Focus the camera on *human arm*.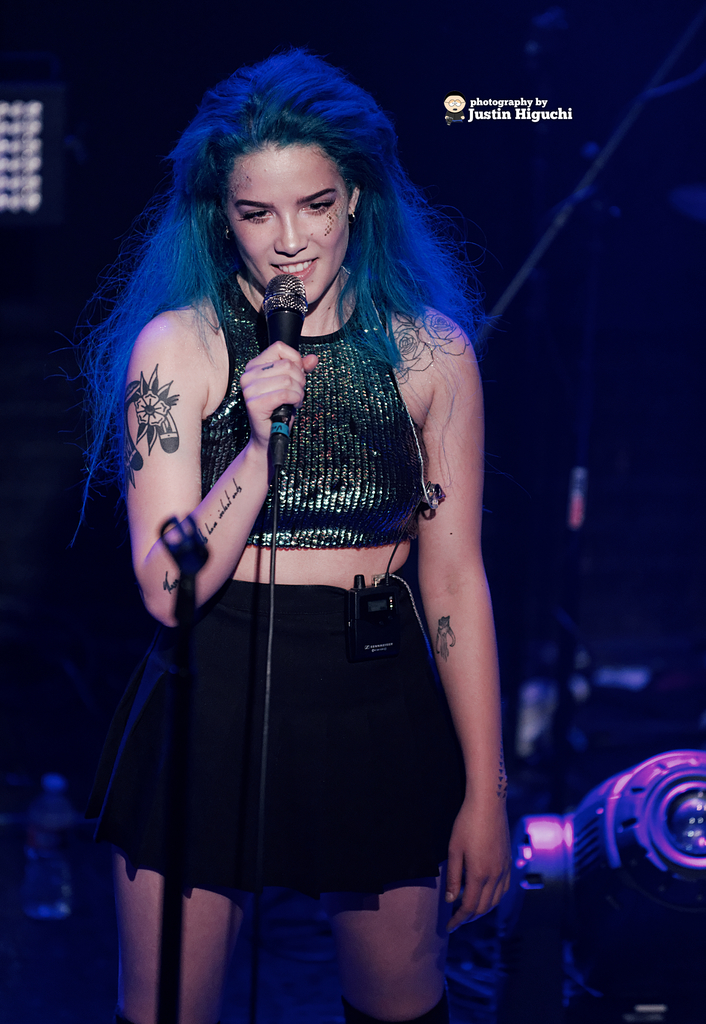
Focus region: bbox(129, 294, 257, 599).
